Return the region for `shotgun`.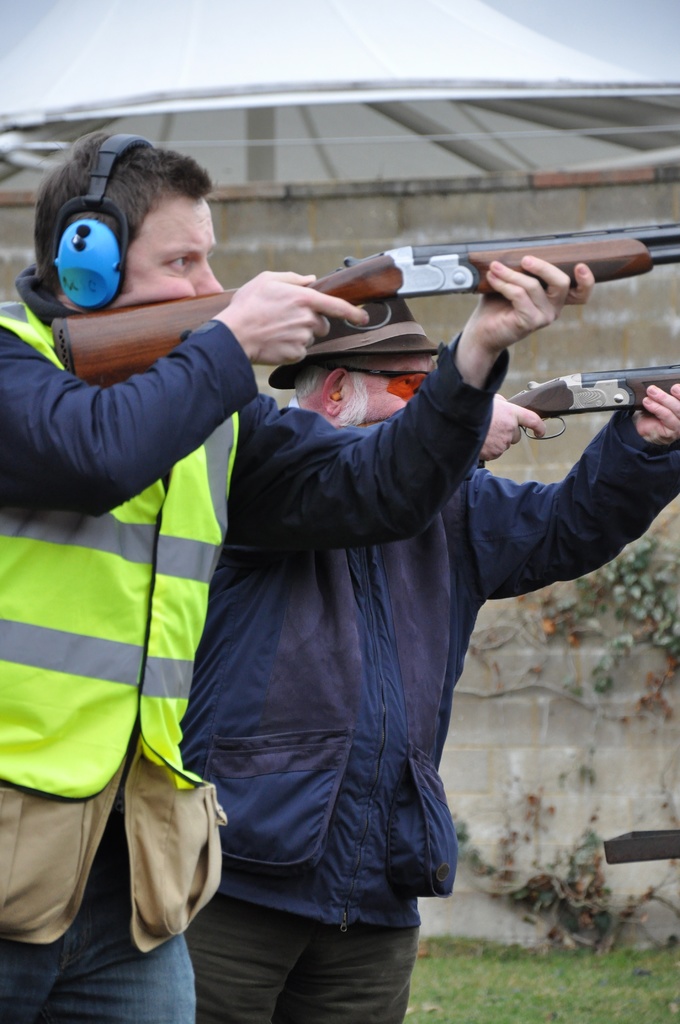
<box>472,358,679,465</box>.
